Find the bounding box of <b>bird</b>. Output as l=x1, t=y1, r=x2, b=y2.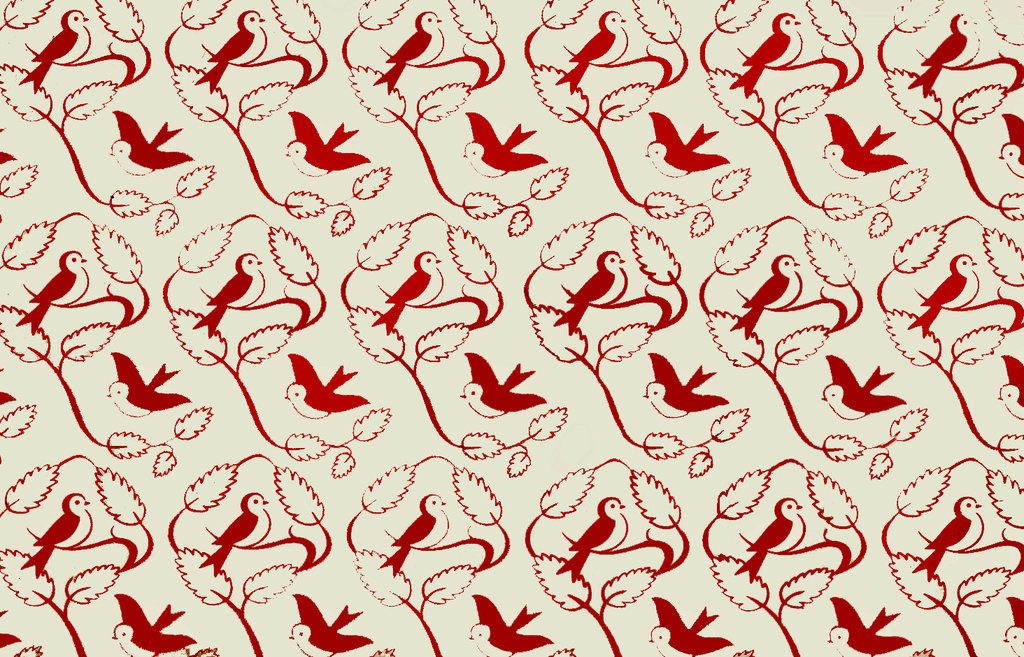
l=641, t=110, r=730, b=179.
